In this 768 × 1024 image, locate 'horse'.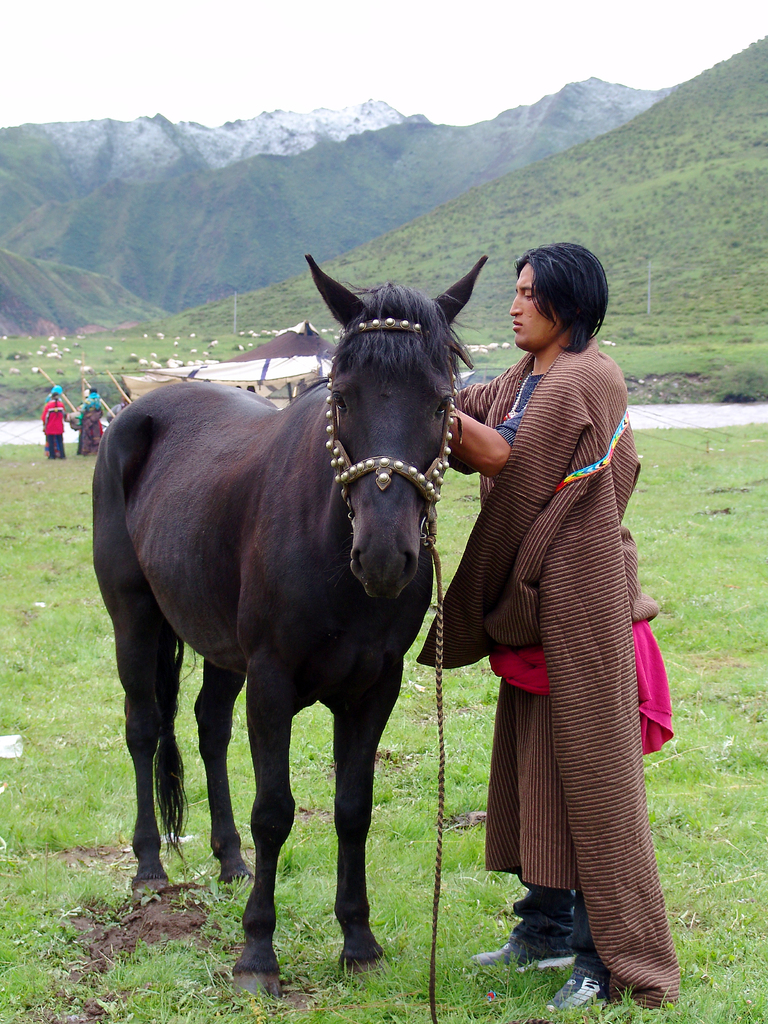
Bounding box: l=88, t=255, r=490, b=996.
